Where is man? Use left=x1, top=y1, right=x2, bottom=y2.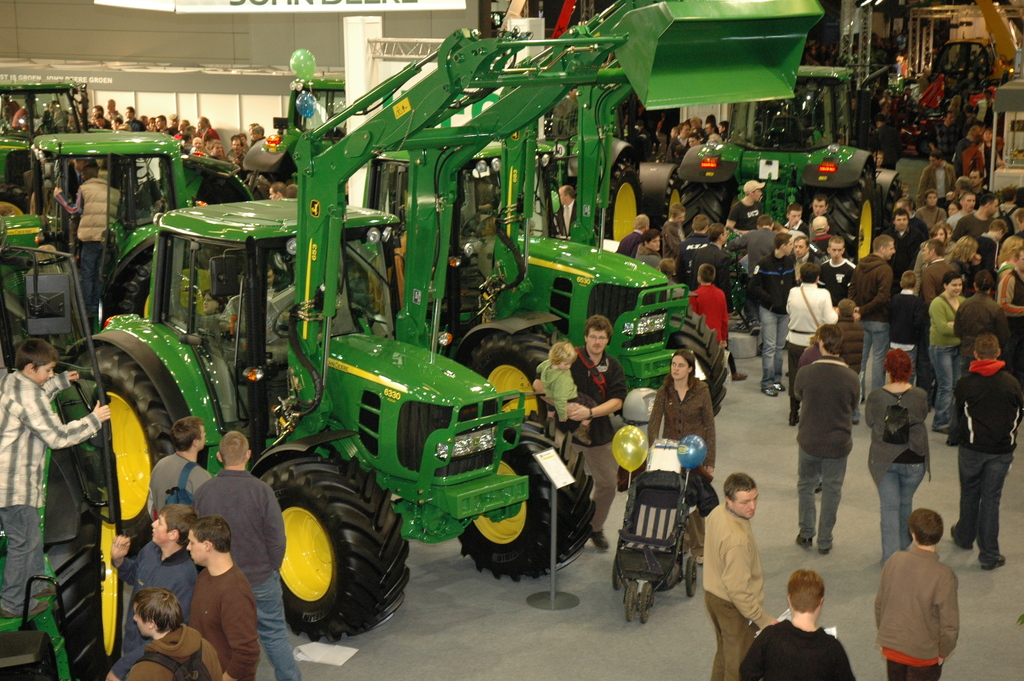
left=850, top=229, right=888, bottom=418.
